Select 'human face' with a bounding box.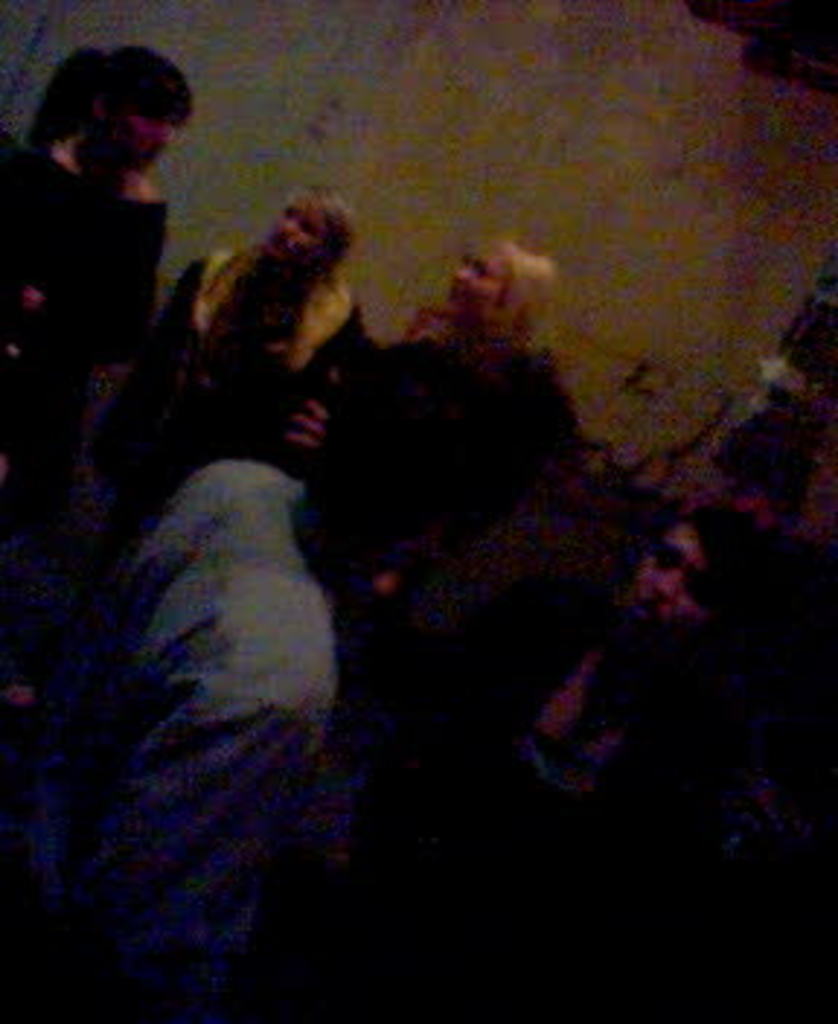
detection(122, 108, 186, 169).
